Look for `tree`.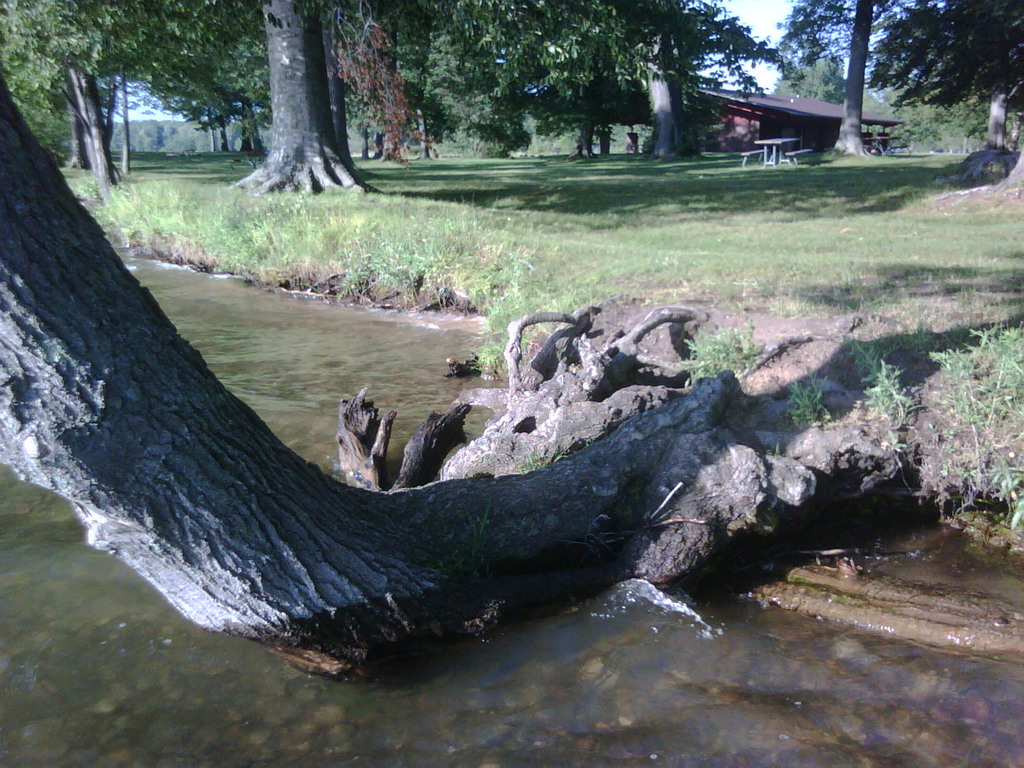
Found: {"left": 866, "top": 0, "right": 1023, "bottom": 154}.
